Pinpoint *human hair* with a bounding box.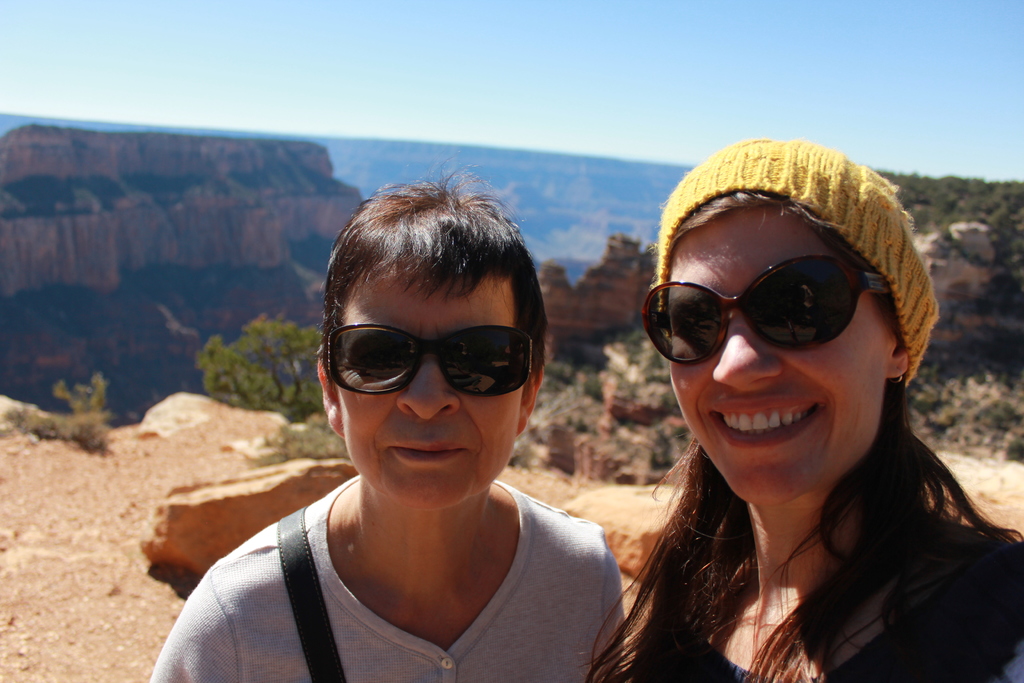
(x1=323, y1=174, x2=540, y2=384).
